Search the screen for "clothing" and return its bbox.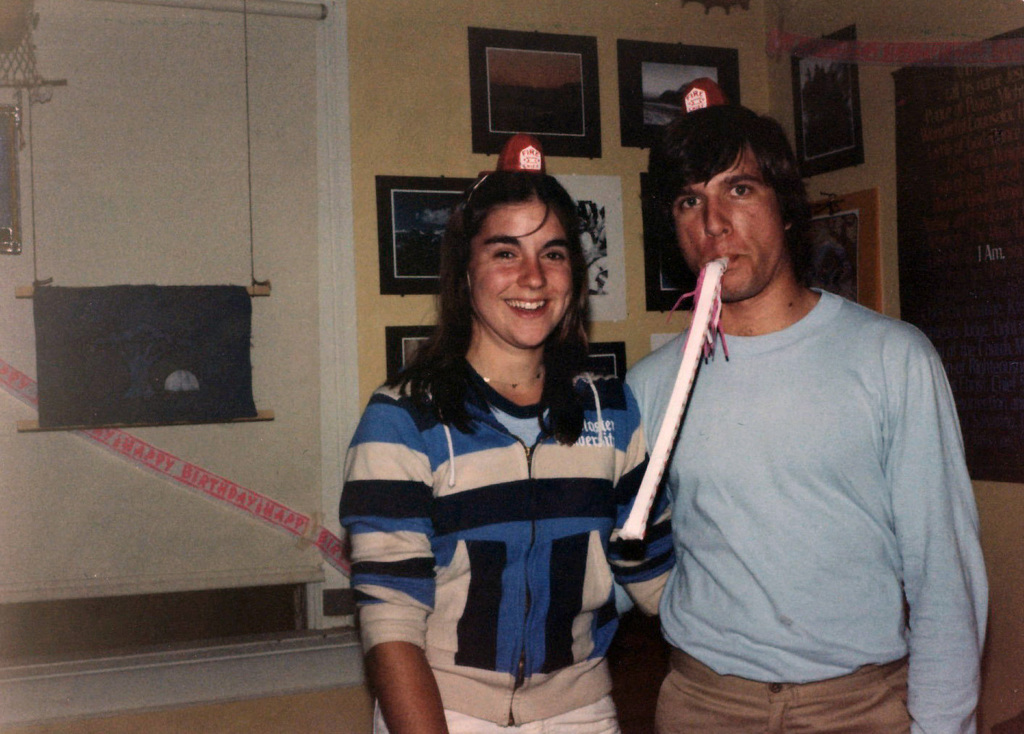
Found: (x1=639, y1=220, x2=983, y2=722).
